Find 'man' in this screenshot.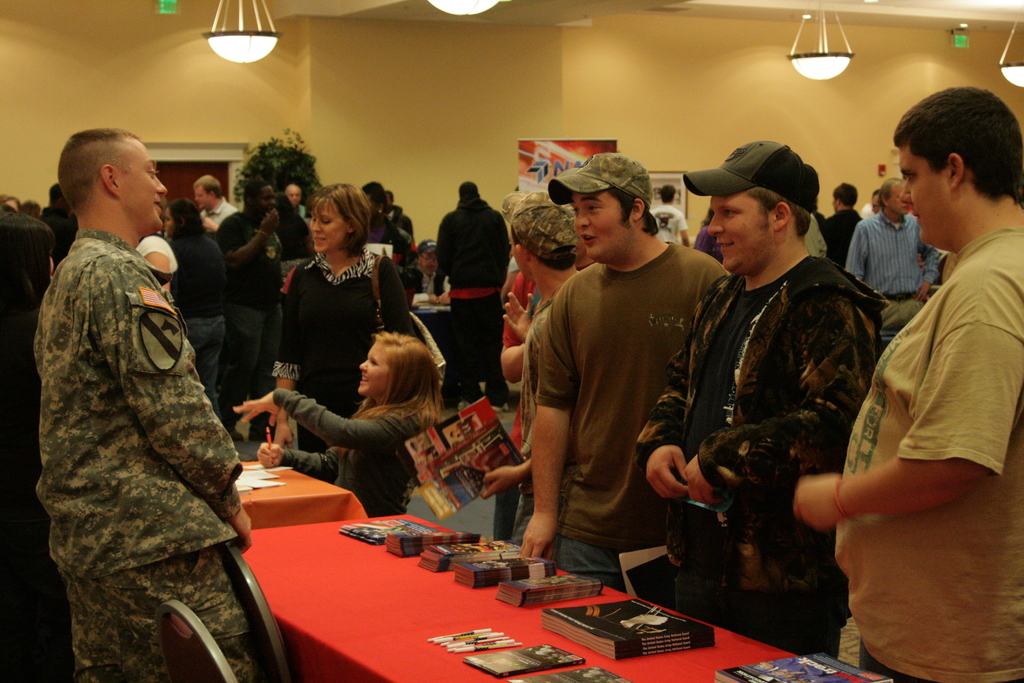
The bounding box for 'man' is 842, 177, 943, 332.
